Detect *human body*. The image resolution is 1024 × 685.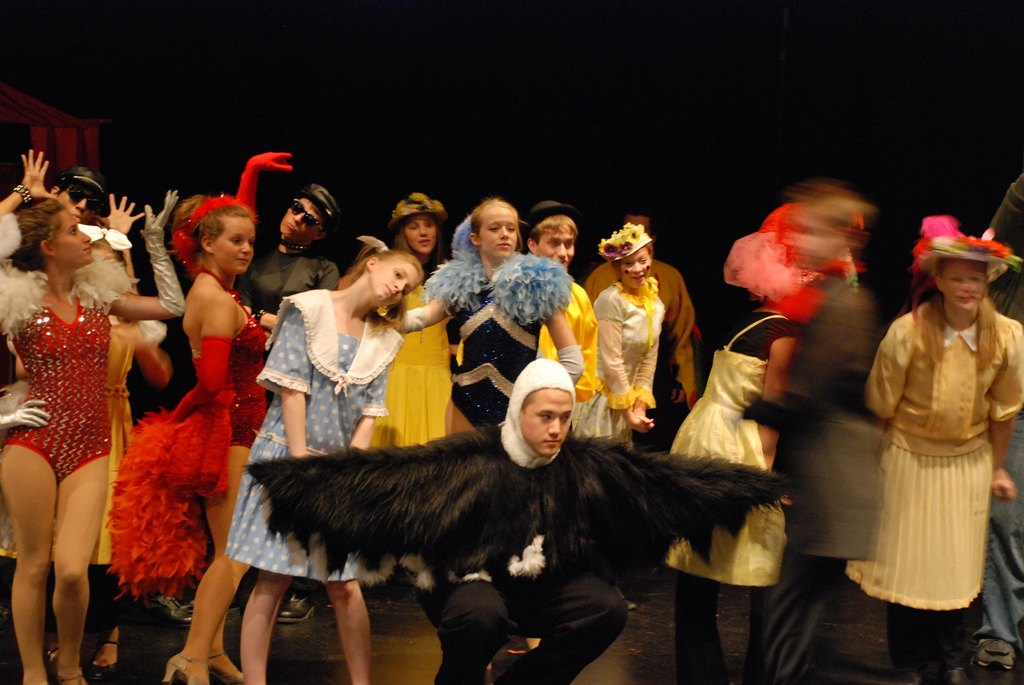
[979,169,1023,670].
